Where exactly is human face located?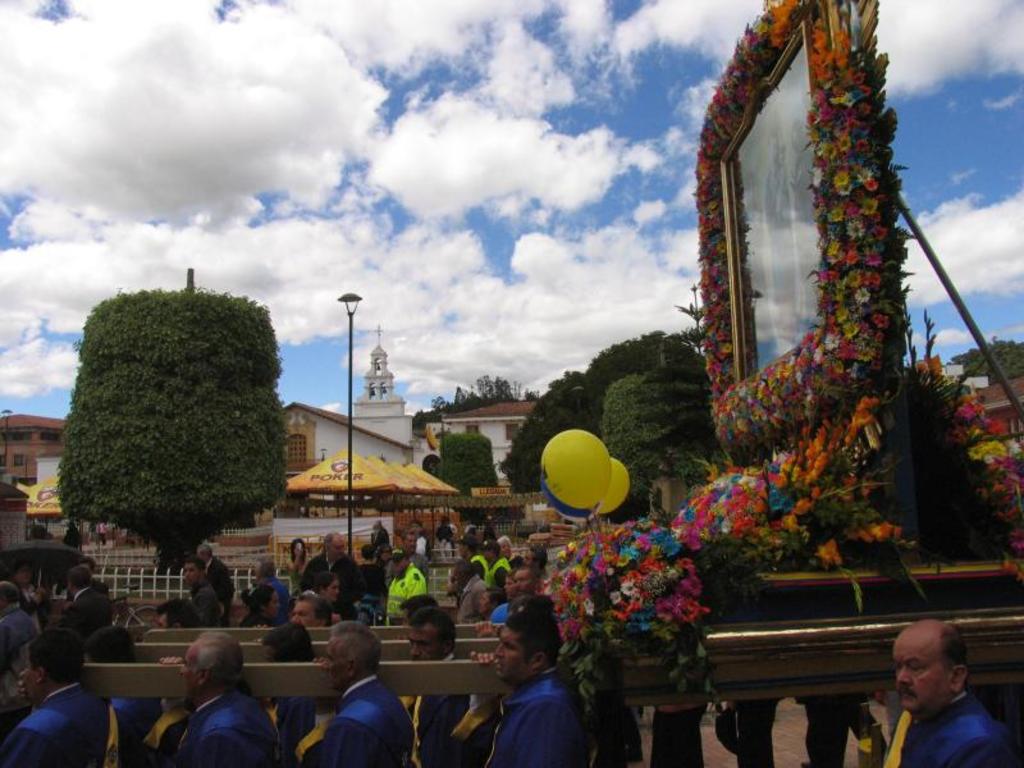
Its bounding box is l=392, t=556, r=402, b=572.
